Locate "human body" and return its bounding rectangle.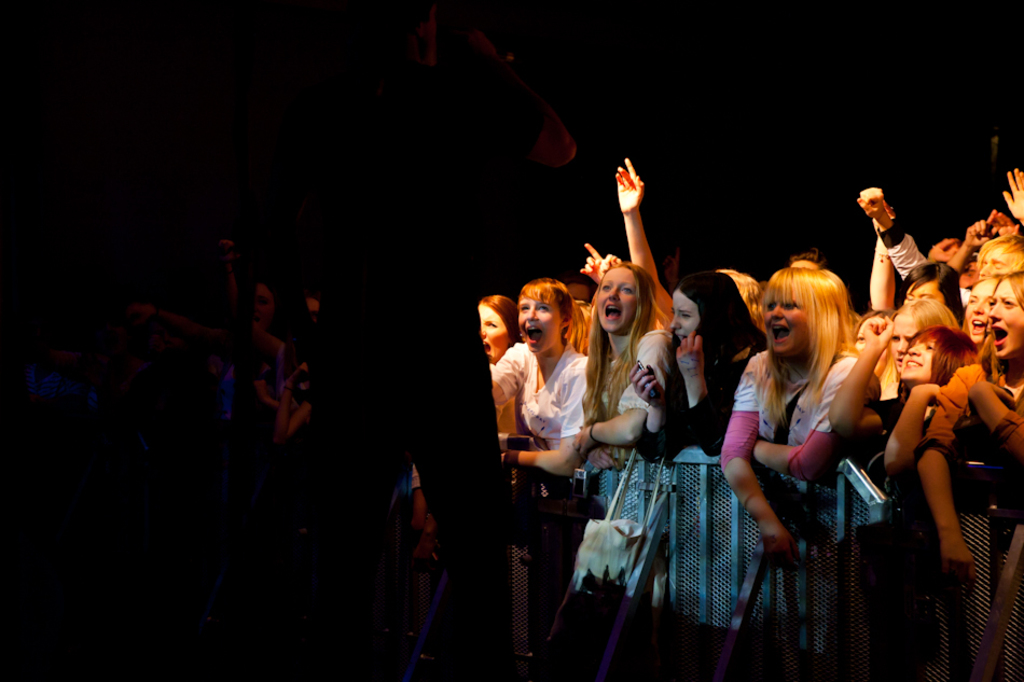
x1=913 y1=362 x2=1023 y2=576.
